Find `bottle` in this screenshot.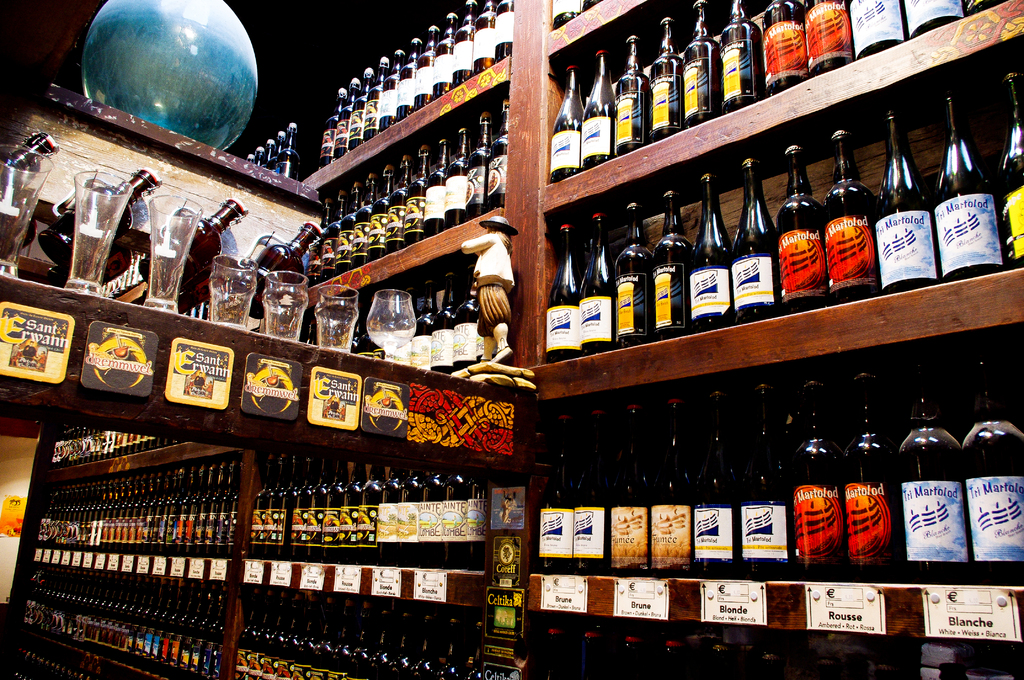
The bounding box for `bottle` is x1=433, y1=274, x2=458, y2=374.
